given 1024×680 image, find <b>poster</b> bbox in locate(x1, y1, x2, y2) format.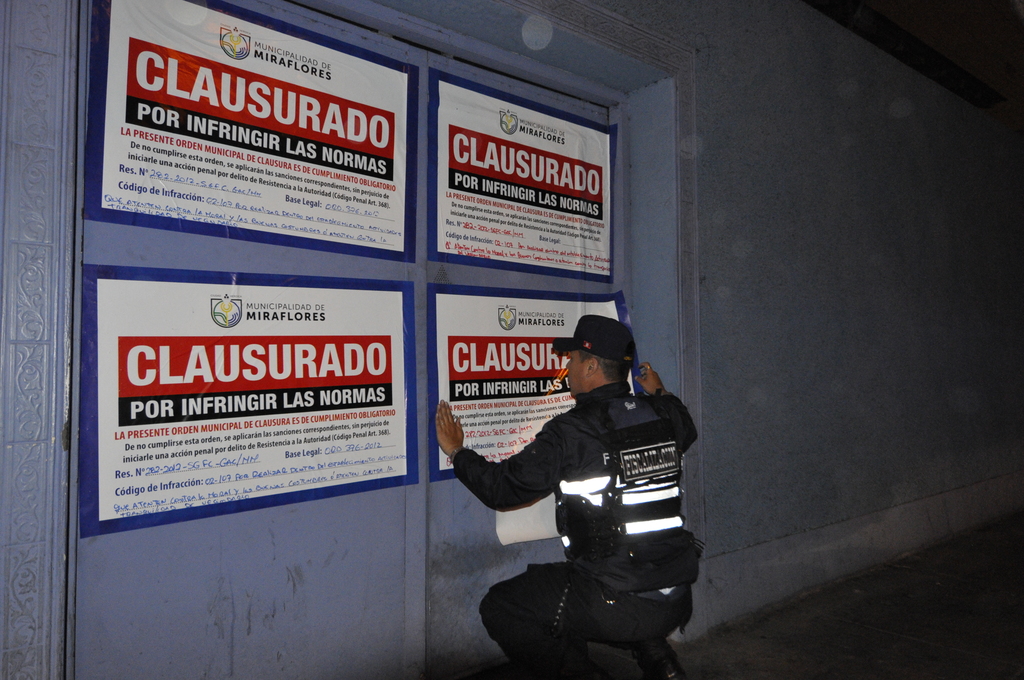
locate(81, 0, 420, 266).
